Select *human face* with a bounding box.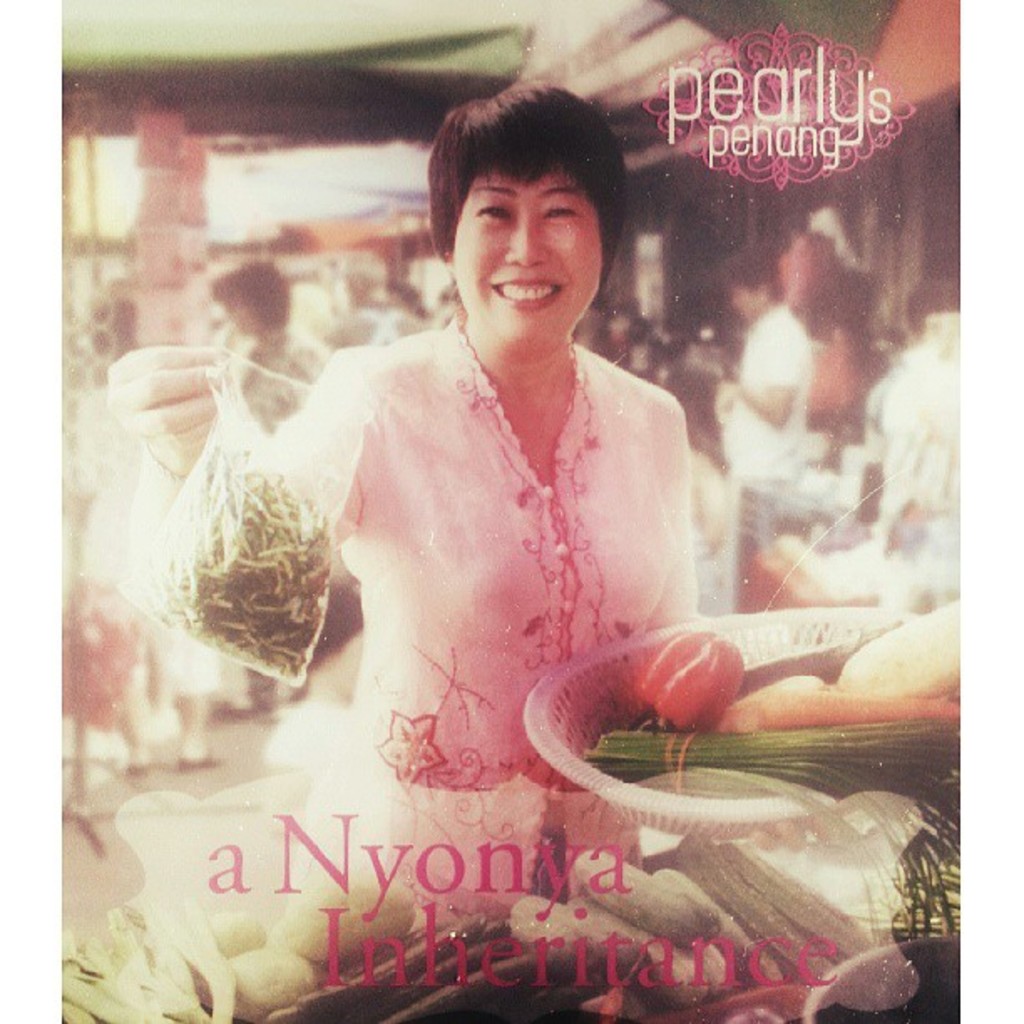
bbox=[443, 161, 597, 348].
